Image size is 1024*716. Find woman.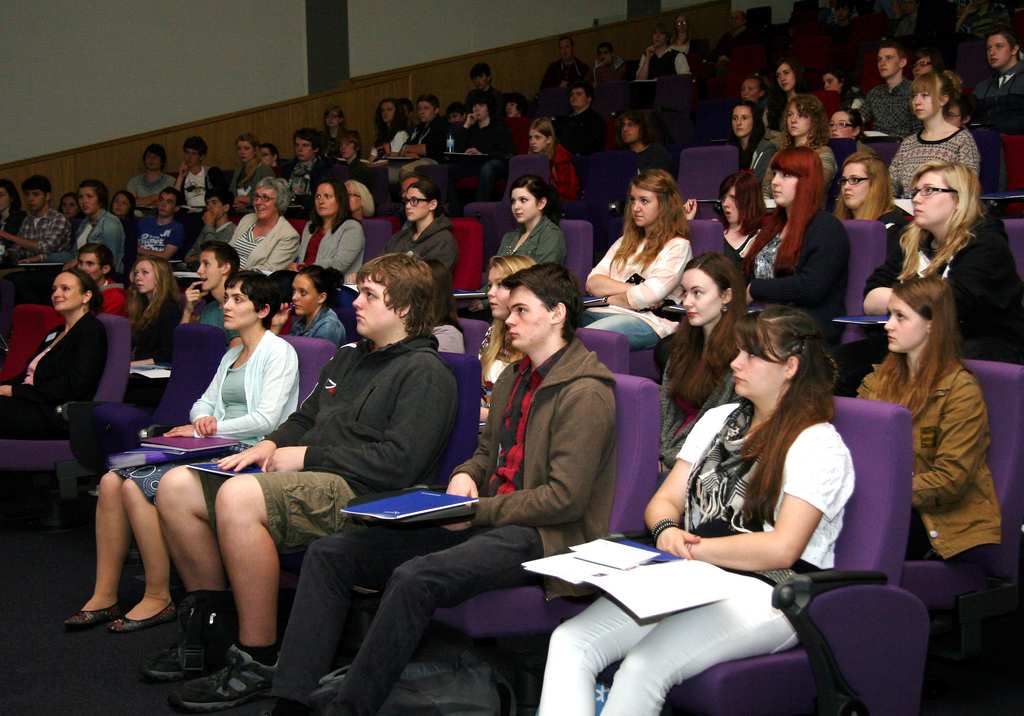
BBox(358, 97, 415, 174).
